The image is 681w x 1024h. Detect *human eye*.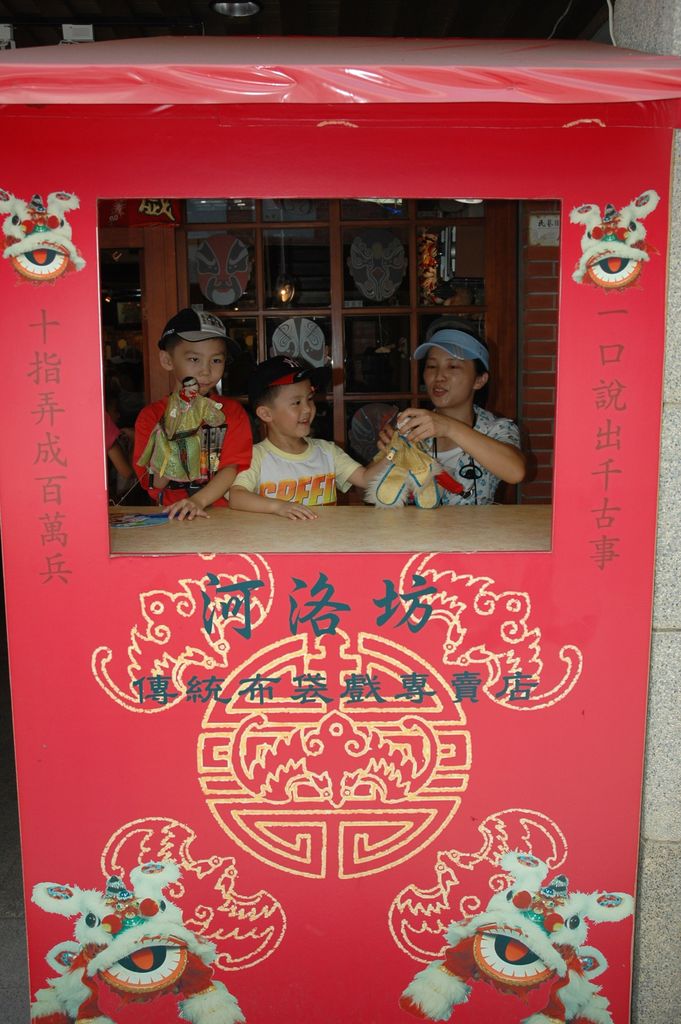
Detection: 213 358 223 366.
